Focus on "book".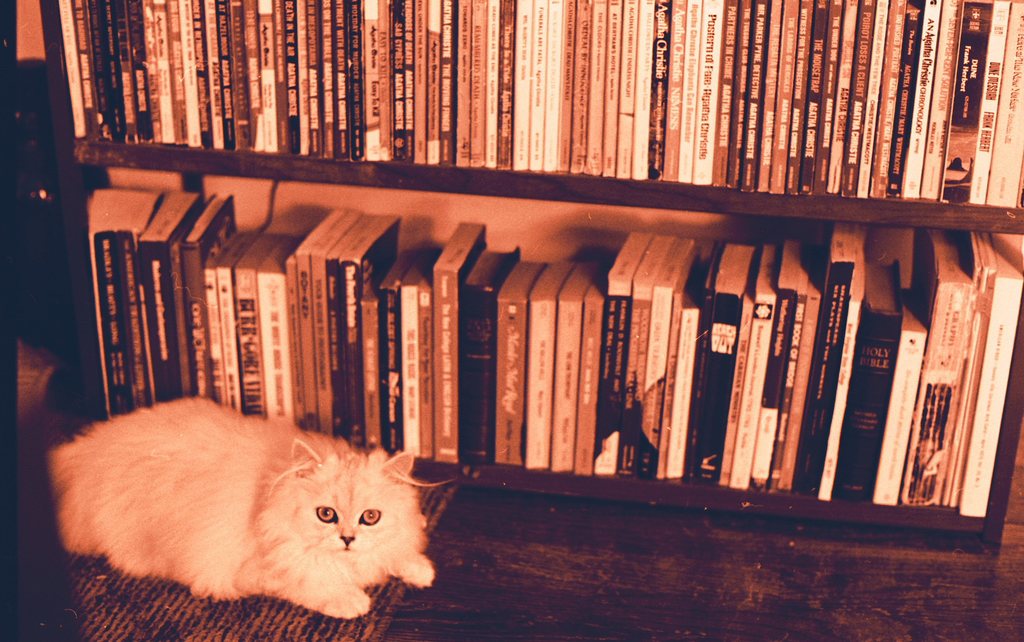
Focused at [497, 252, 547, 462].
